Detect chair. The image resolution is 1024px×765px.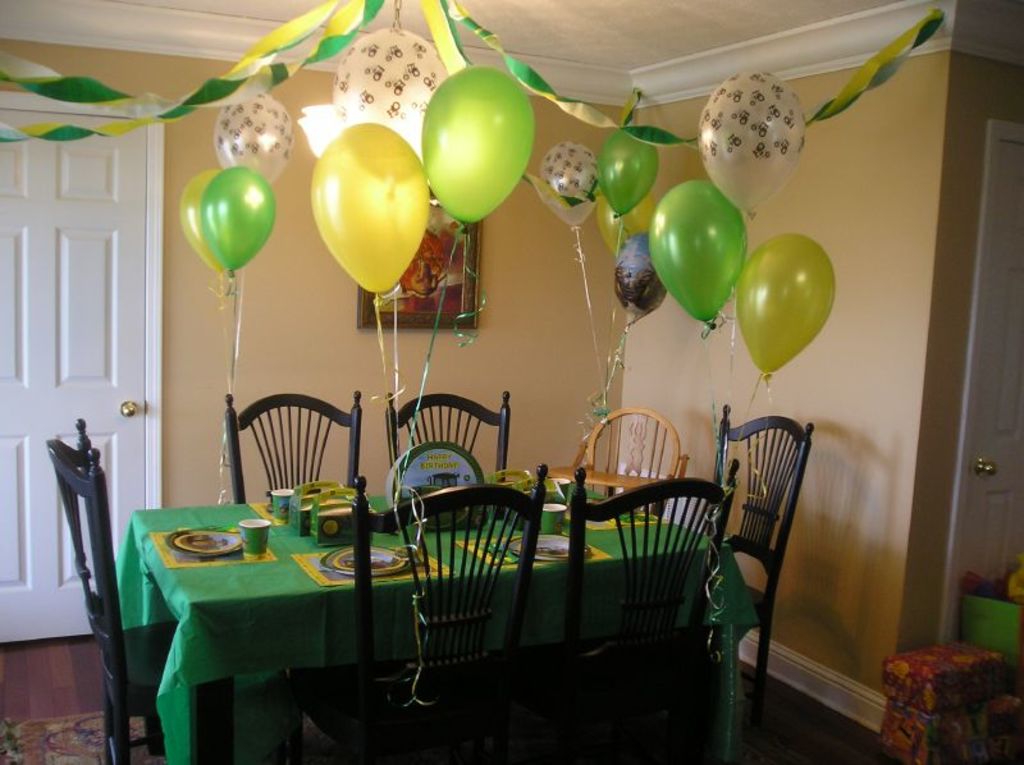
bbox(283, 463, 554, 764).
